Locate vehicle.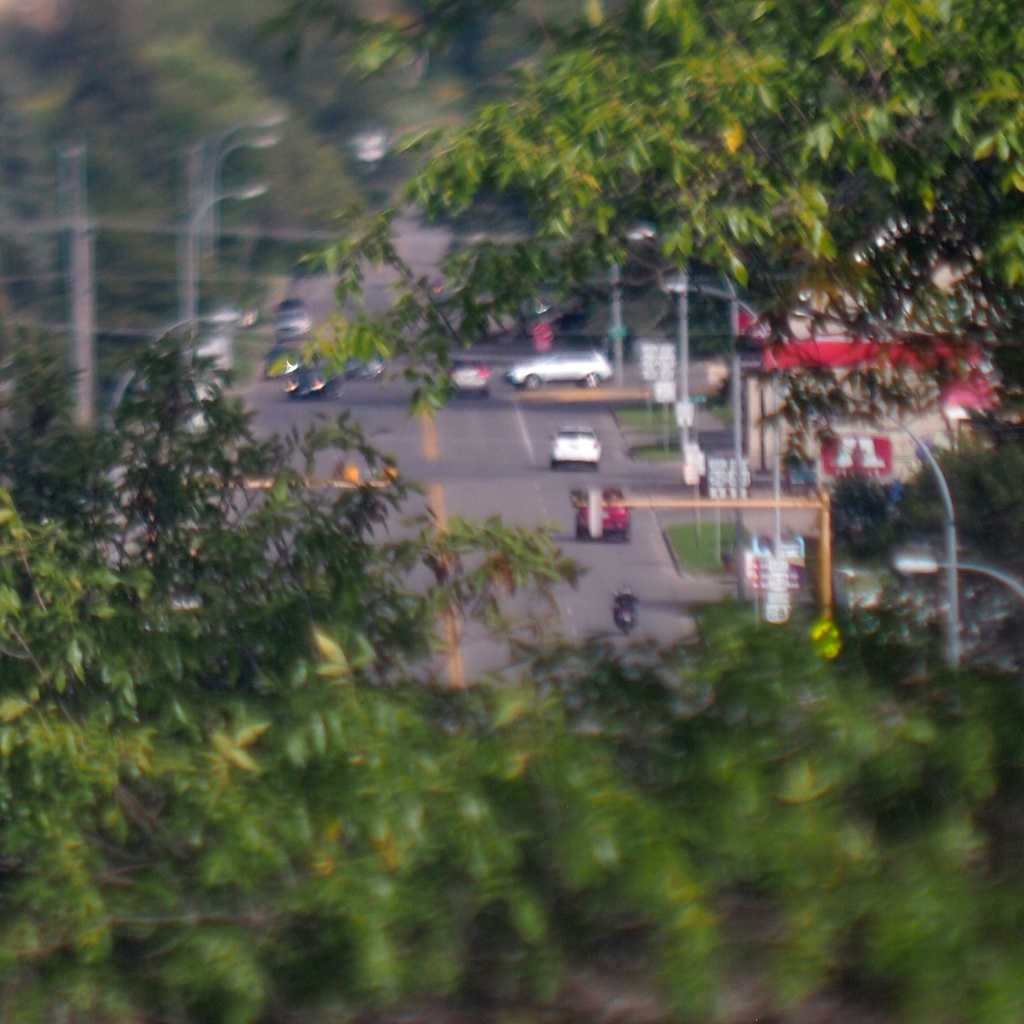
Bounding box: 550,423,604,471.
